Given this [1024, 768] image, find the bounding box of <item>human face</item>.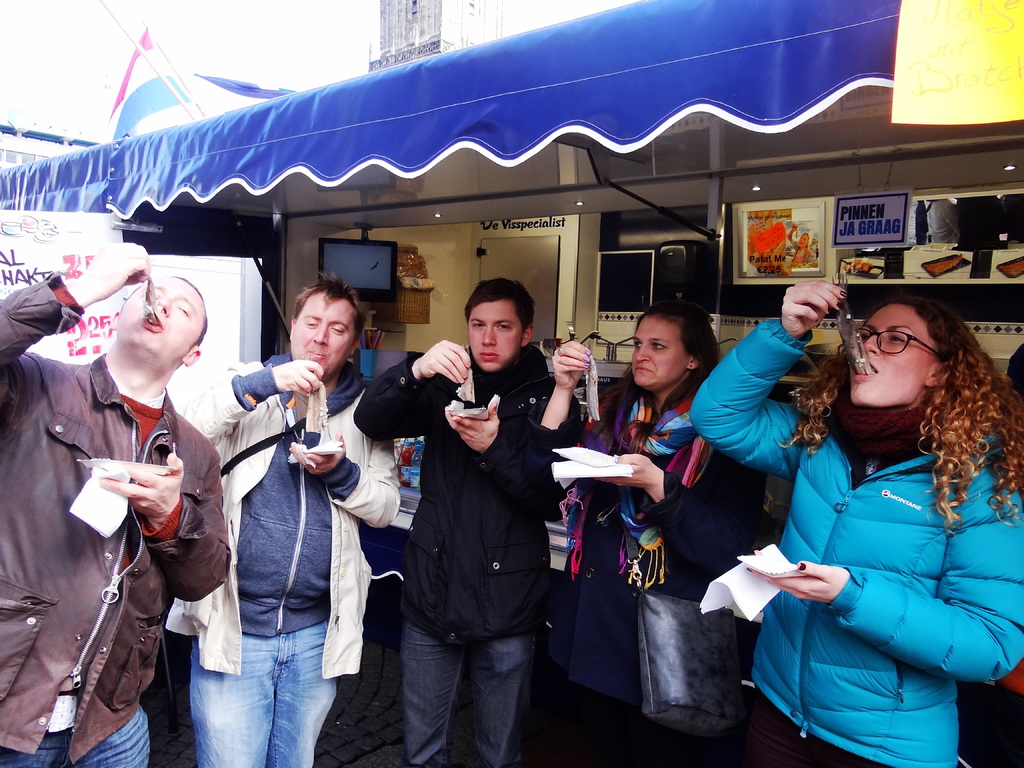
<region>112, 275, 206, 357</region>.
